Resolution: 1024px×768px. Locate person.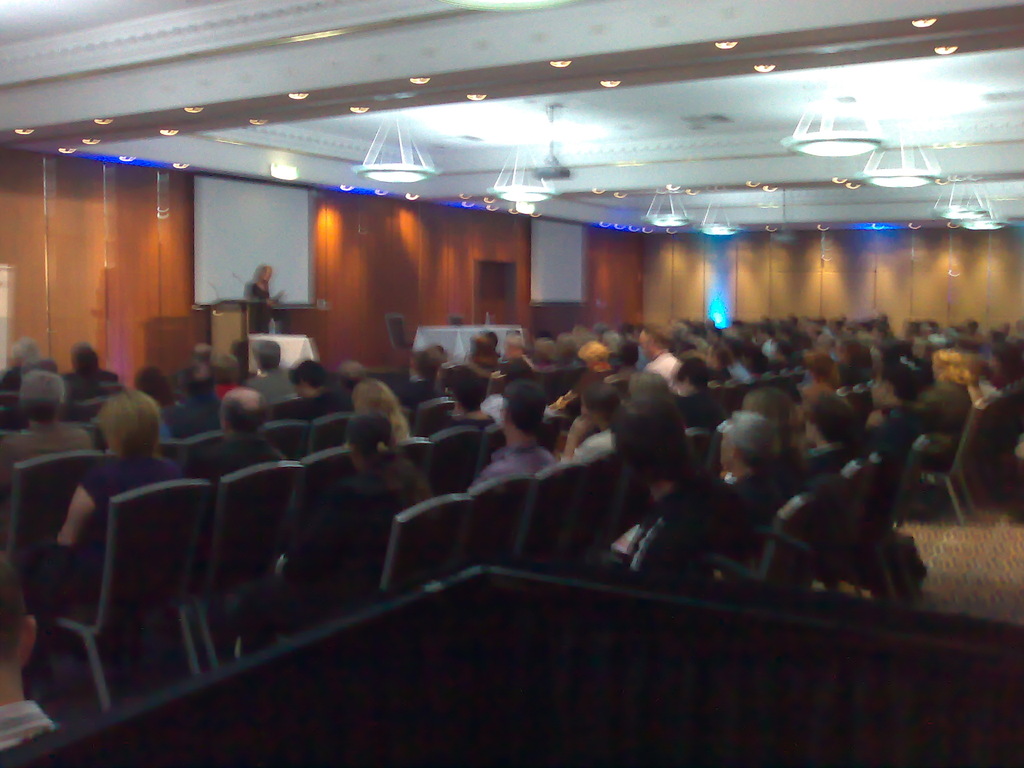
[865, 364, 921, 482].
